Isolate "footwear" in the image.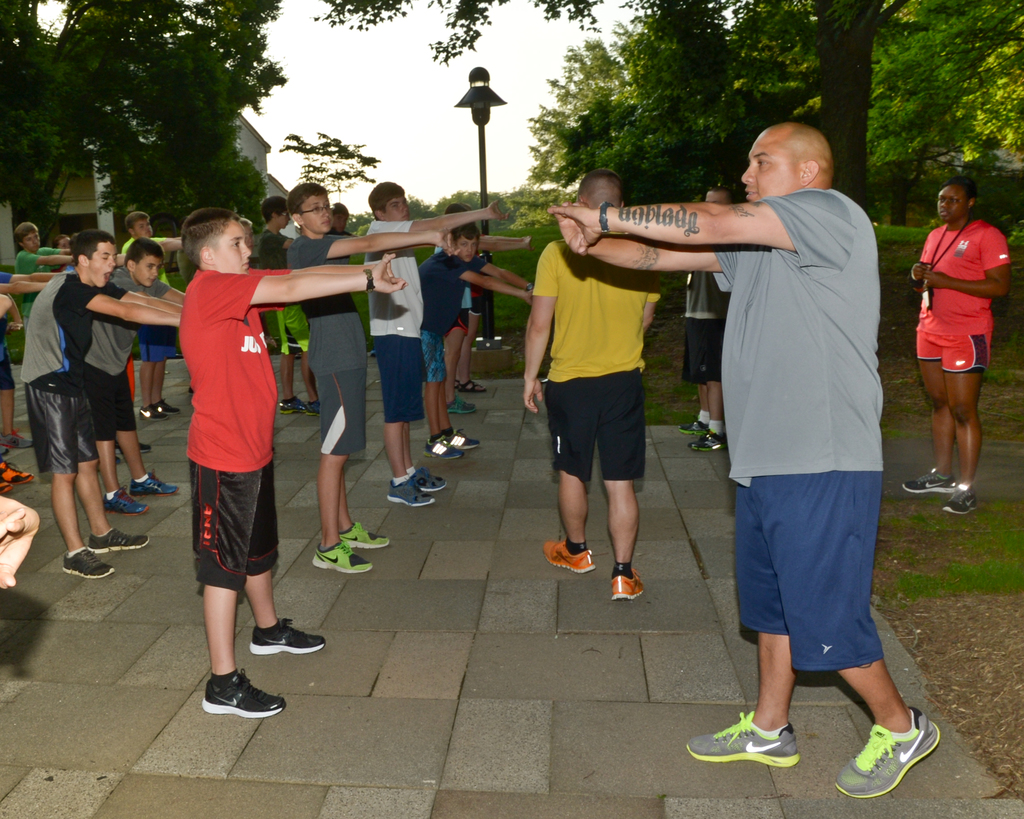
Isolated region: bbox=[683, 437, 728, 451].
